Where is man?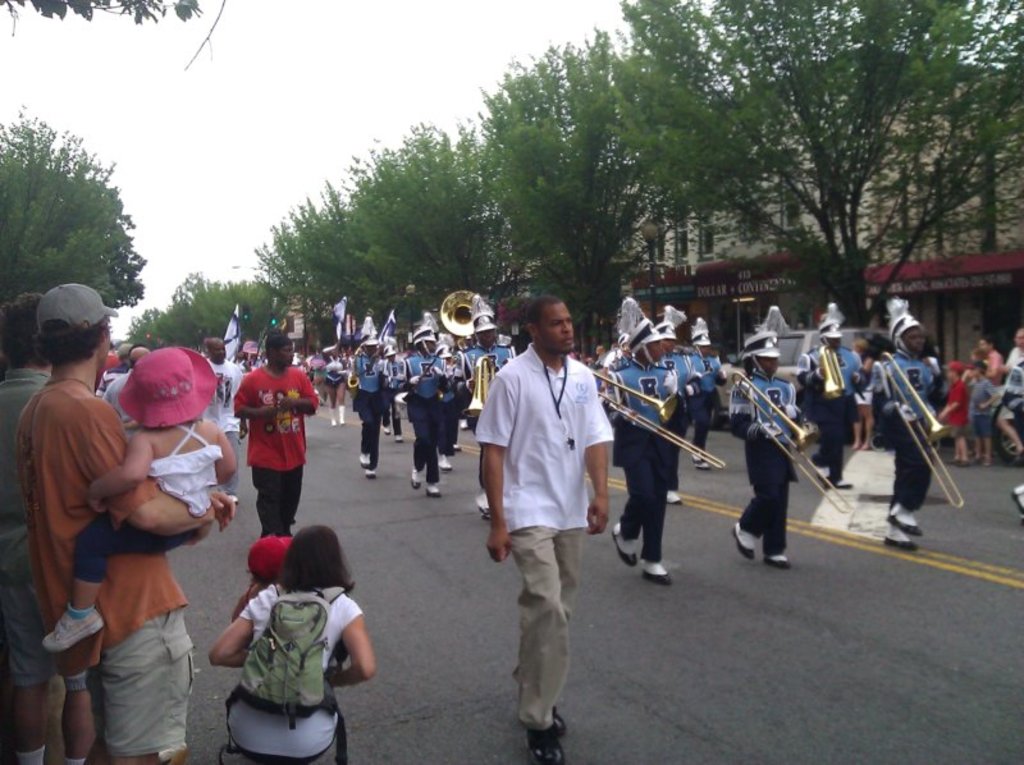
<region>9, 281, 233, 764</region>.
